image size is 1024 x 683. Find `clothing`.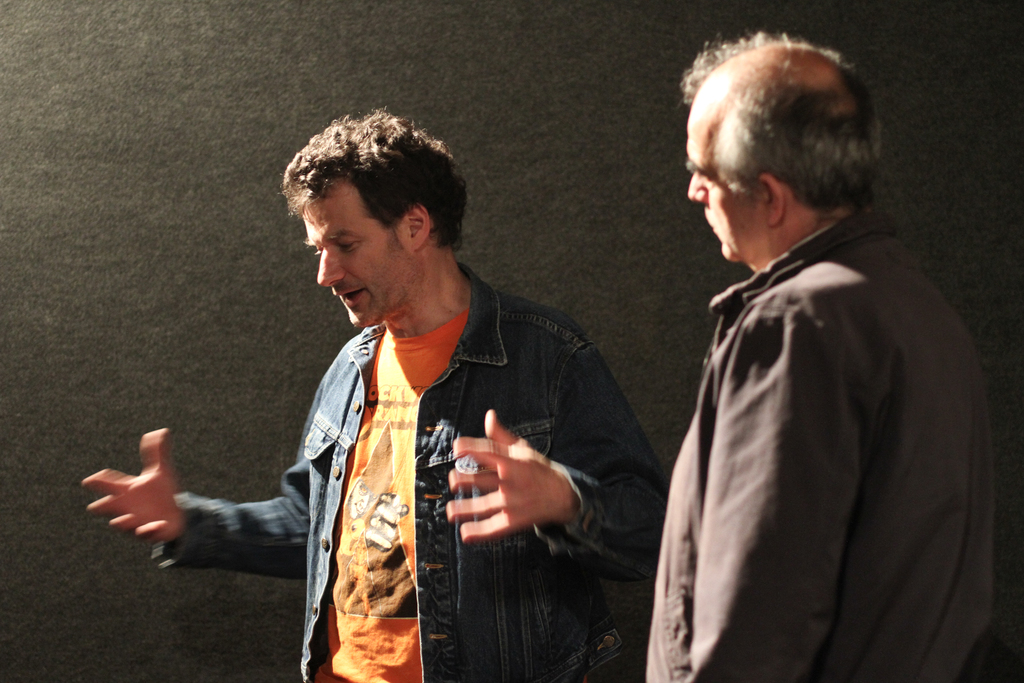
647, 170, 988, 677.
